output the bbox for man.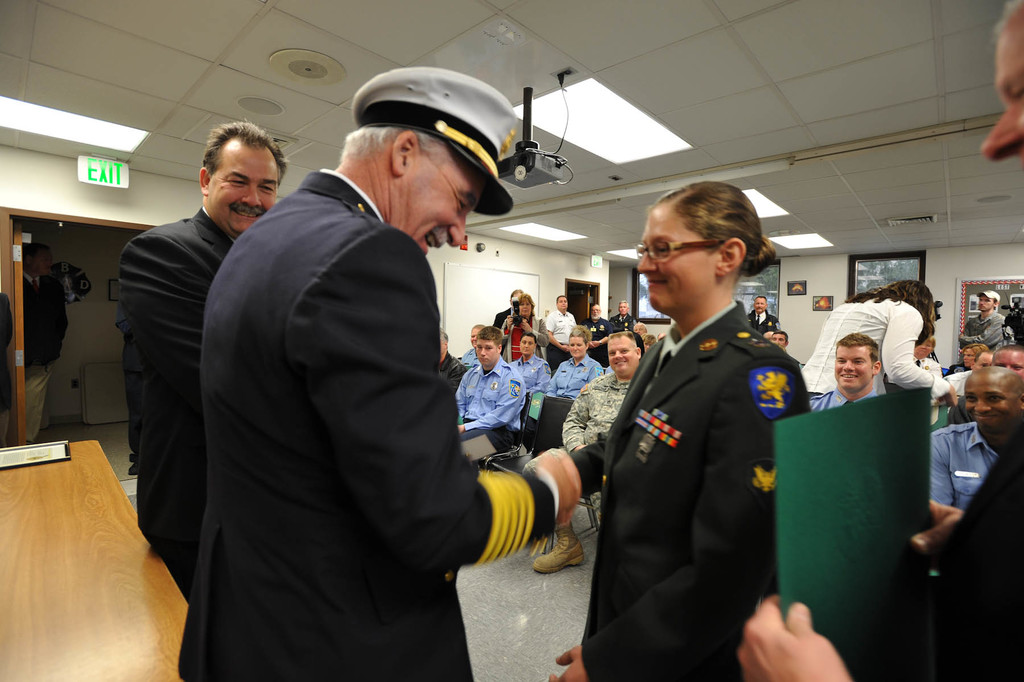
region(114, 116, 289, 596).
